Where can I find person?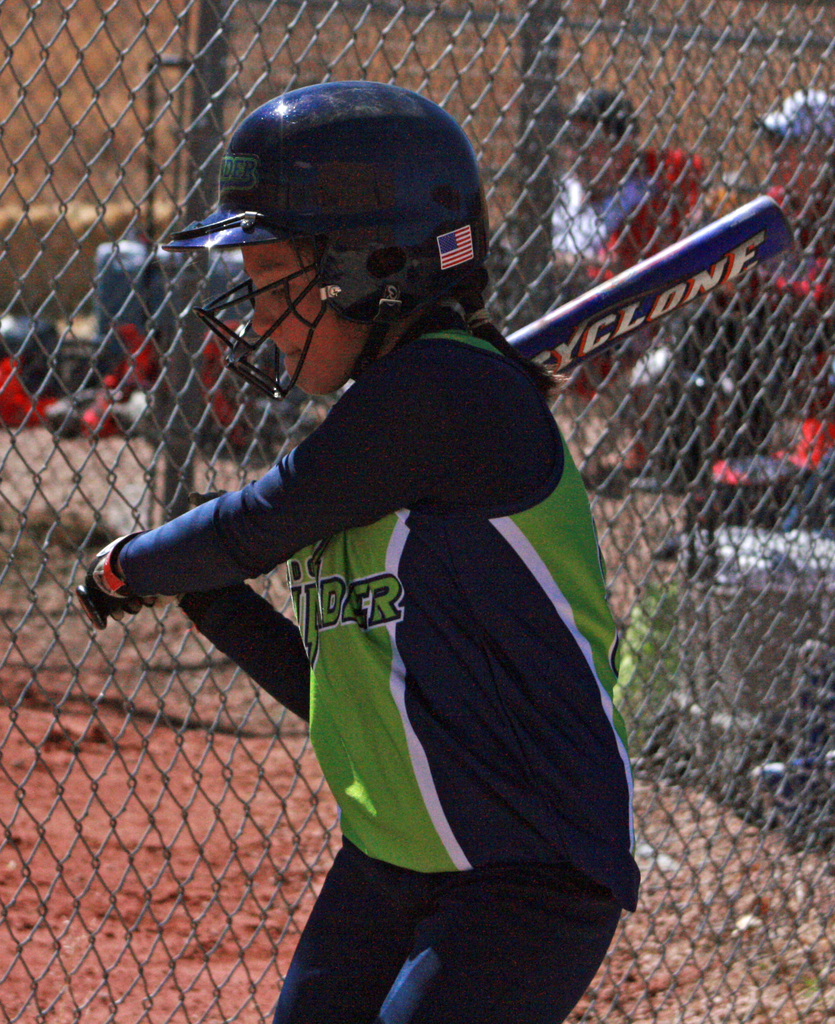
You can find it at detection(82, 75, 650, 1023).
